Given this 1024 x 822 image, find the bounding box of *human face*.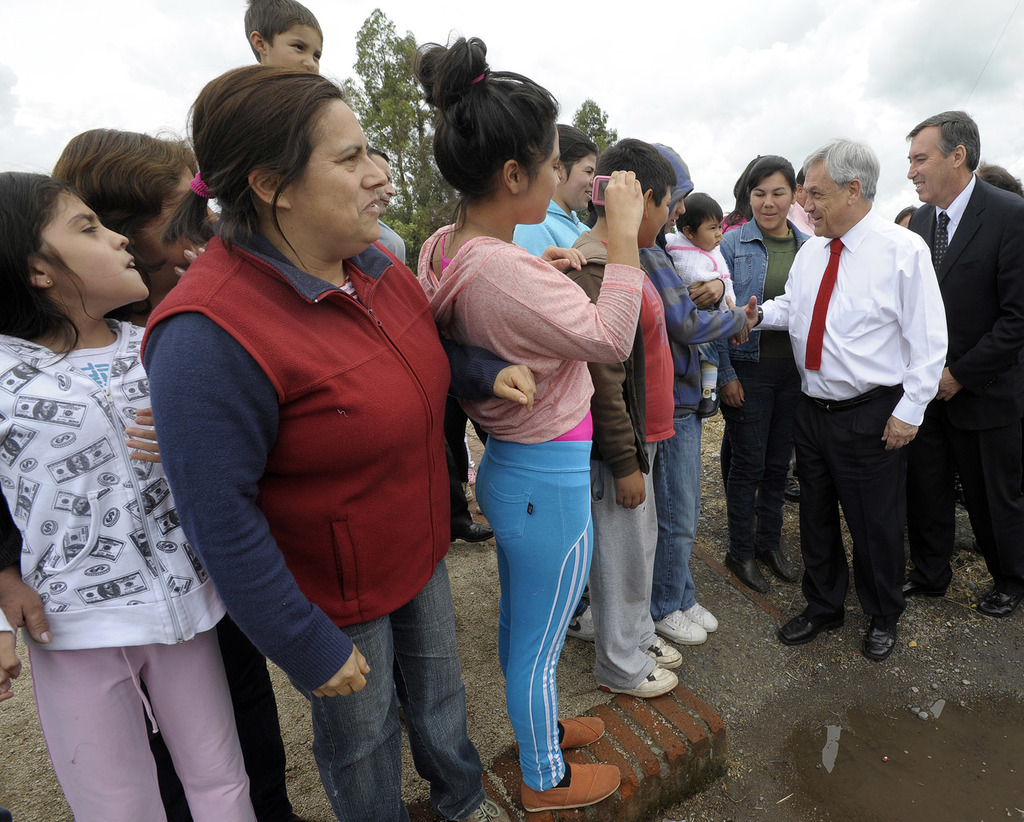
region(799, 161, 847, 240).
